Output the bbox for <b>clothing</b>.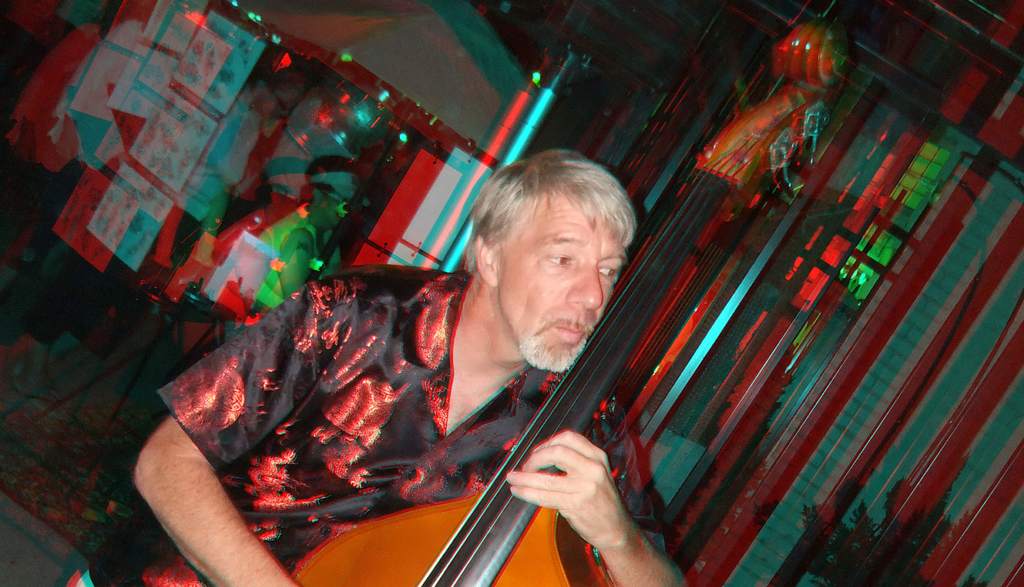
select_region(156, 266, 673, 586).
